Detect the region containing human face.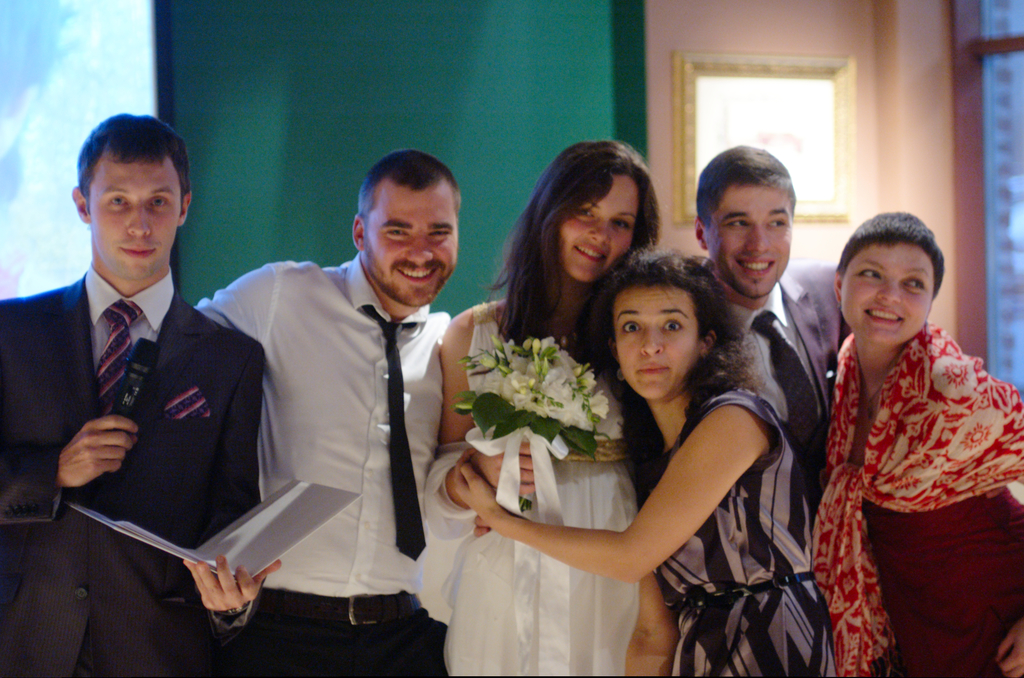
pyautogui.locateOnScreen(615, 282, 696, 401).
